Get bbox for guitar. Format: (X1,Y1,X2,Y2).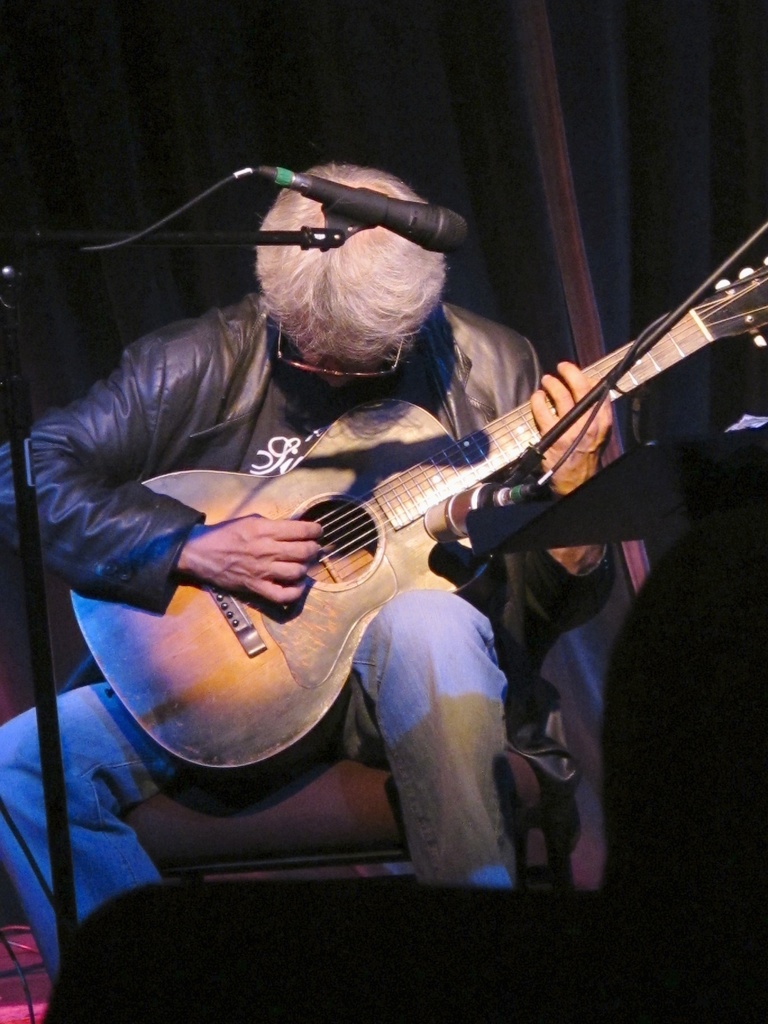
(62,248,767,772).
